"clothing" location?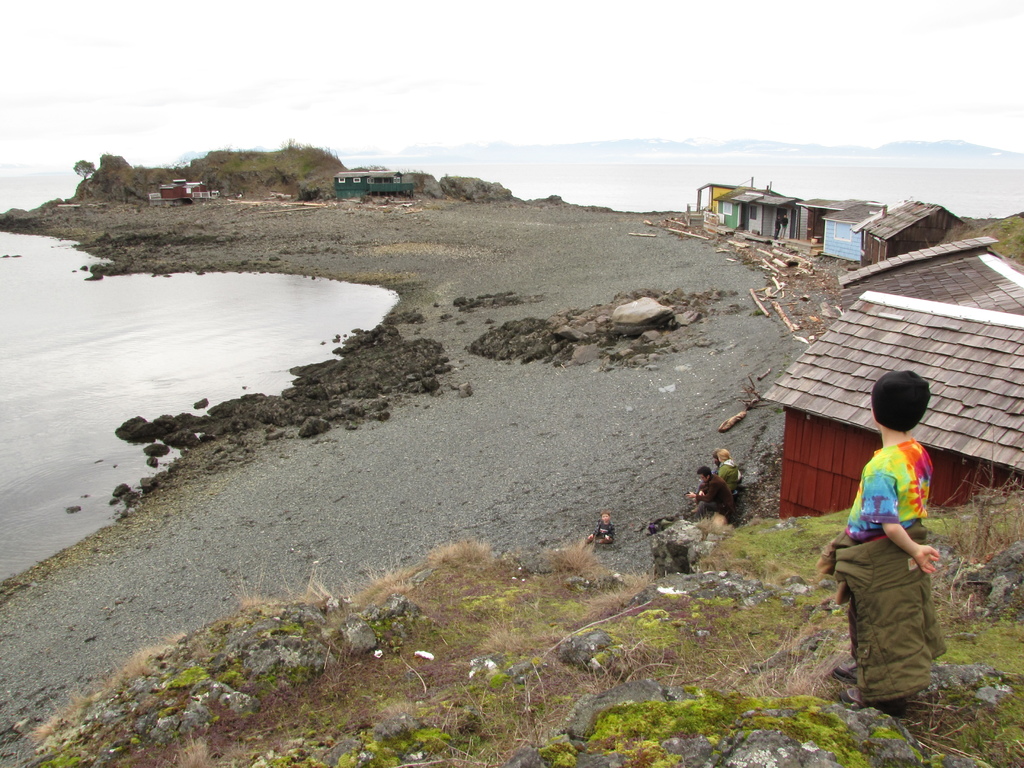
837,434,952,702
